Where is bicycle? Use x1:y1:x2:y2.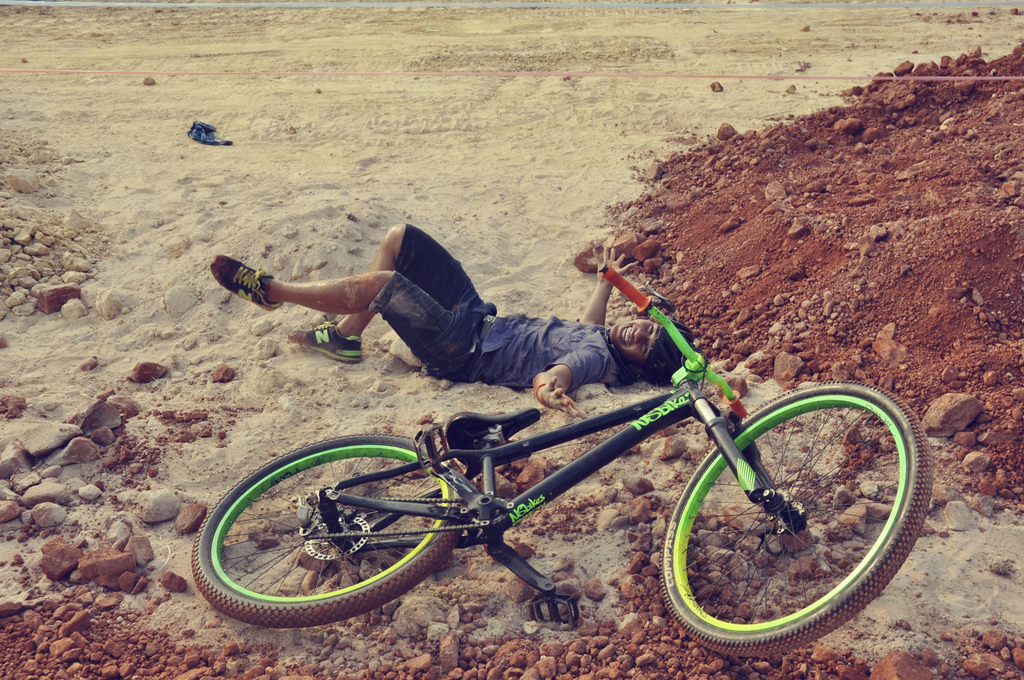
238:286:938:650.
